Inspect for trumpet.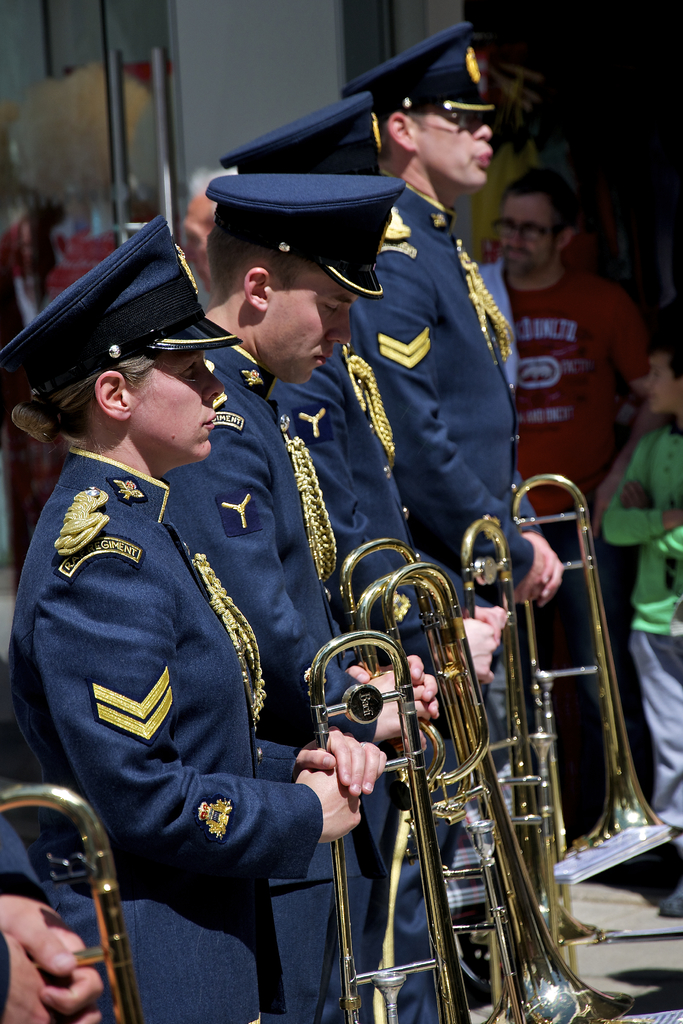
Inspection: select_region(454, 518, 633, 948).
